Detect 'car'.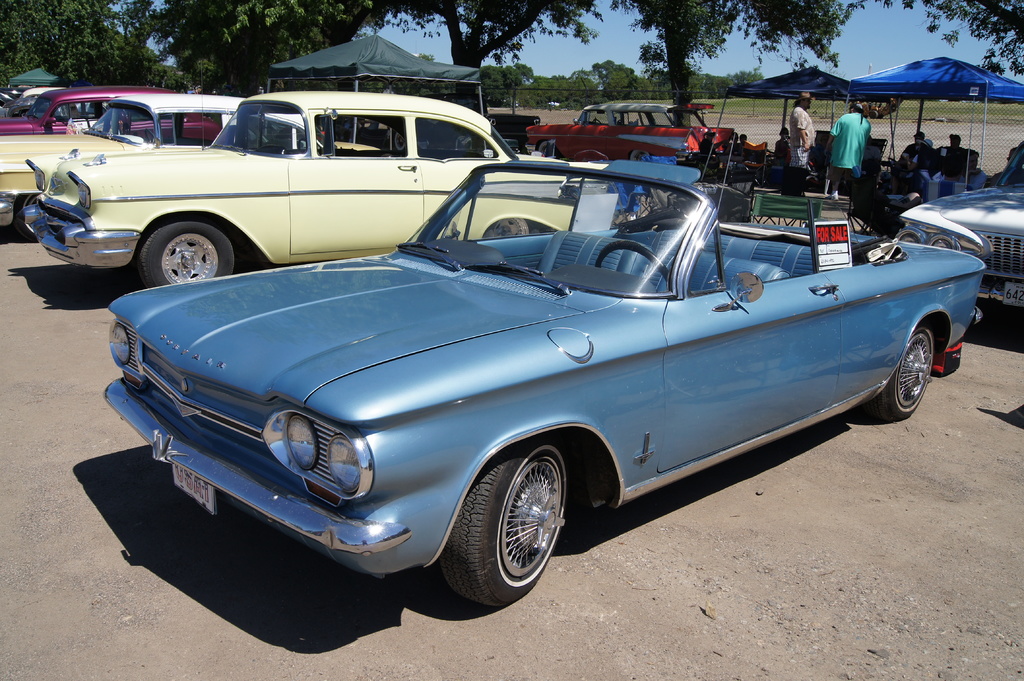
Detected at 387 93 541 152.
